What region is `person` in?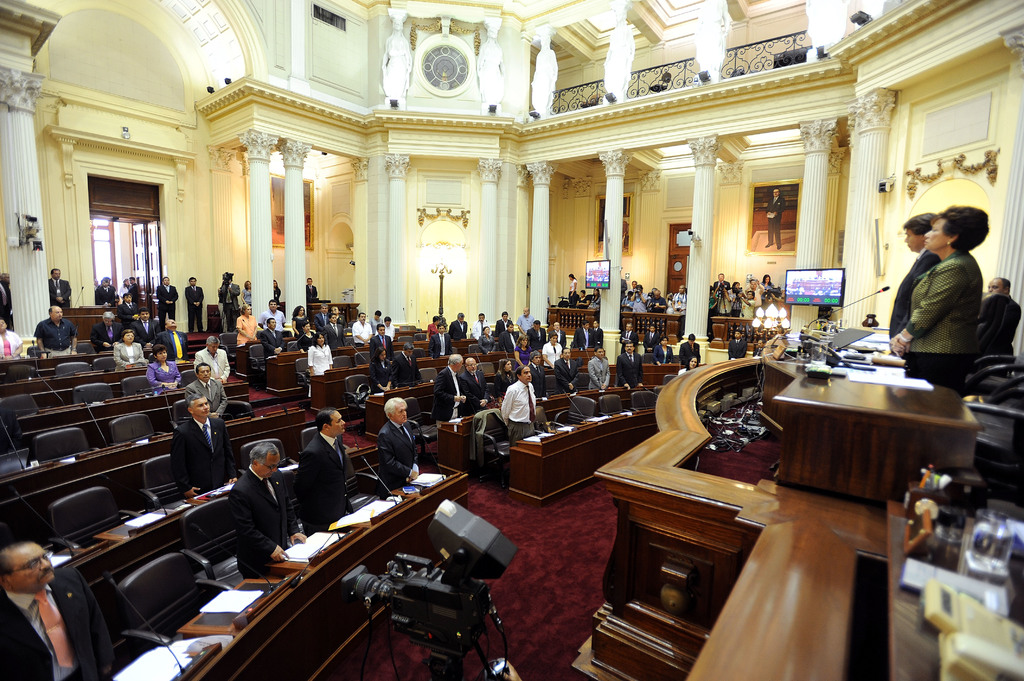
bbox=[375, 396, 420, 497].
